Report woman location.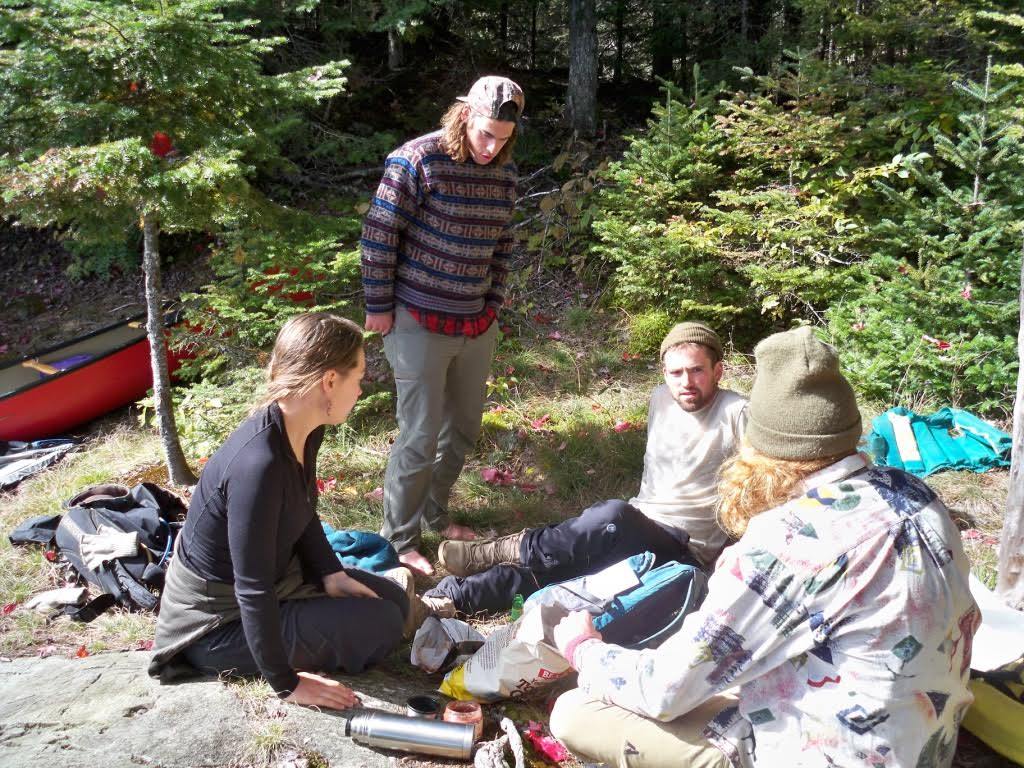
Report: <bbox>155, 294, 404, 720</bbox>.
